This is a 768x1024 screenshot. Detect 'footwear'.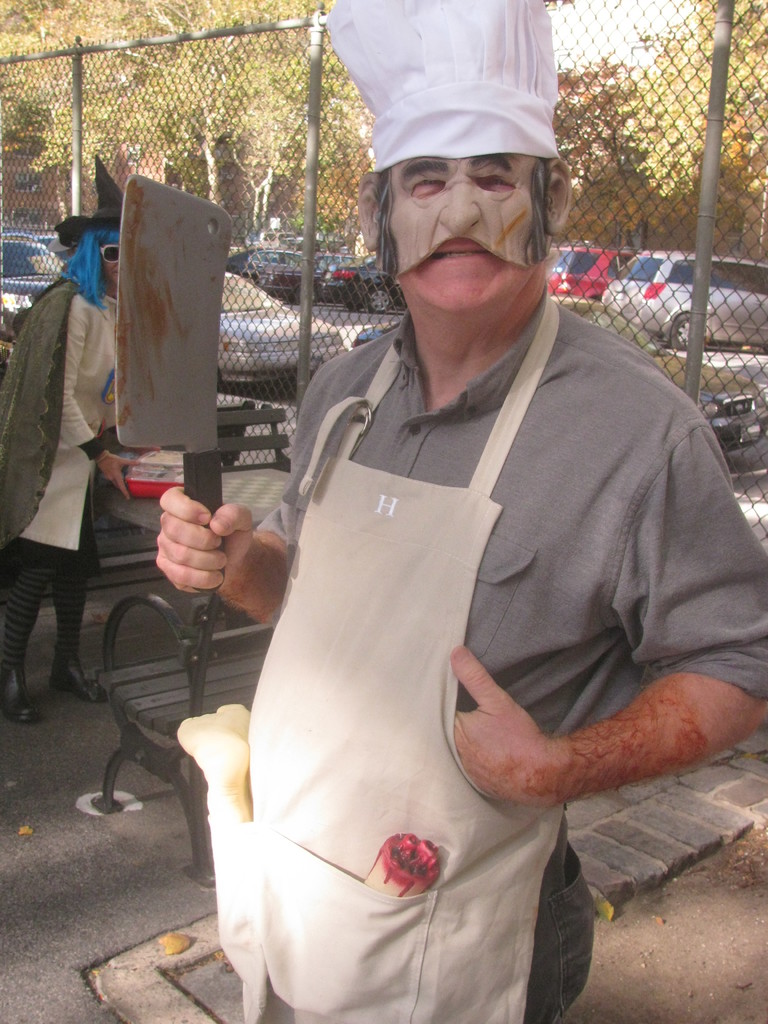
<box>0,664,47,725</box>.
